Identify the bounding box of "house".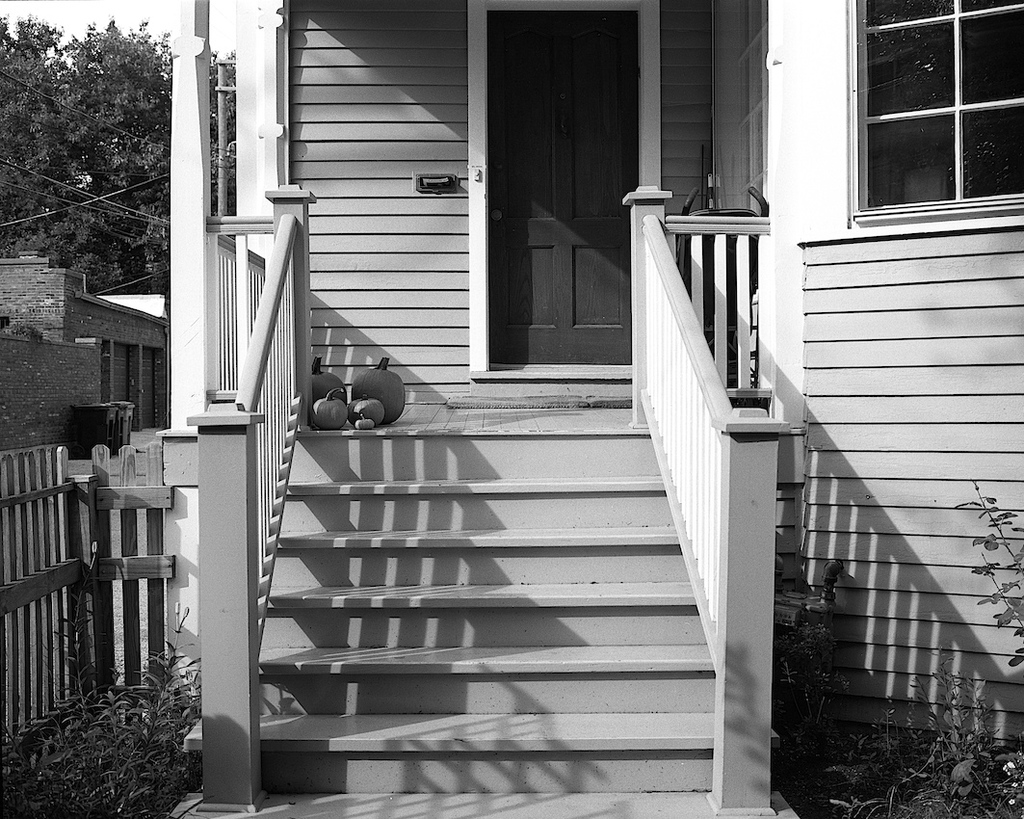
0 0 1023 818.
